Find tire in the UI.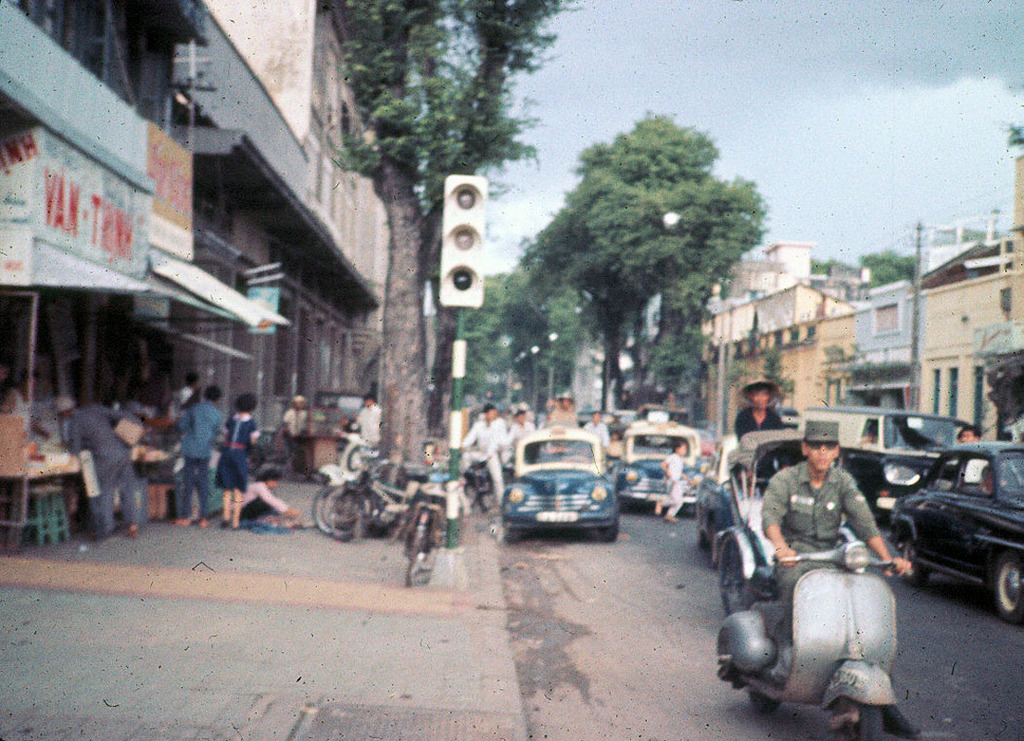
UI element at 600 520 617 542.
